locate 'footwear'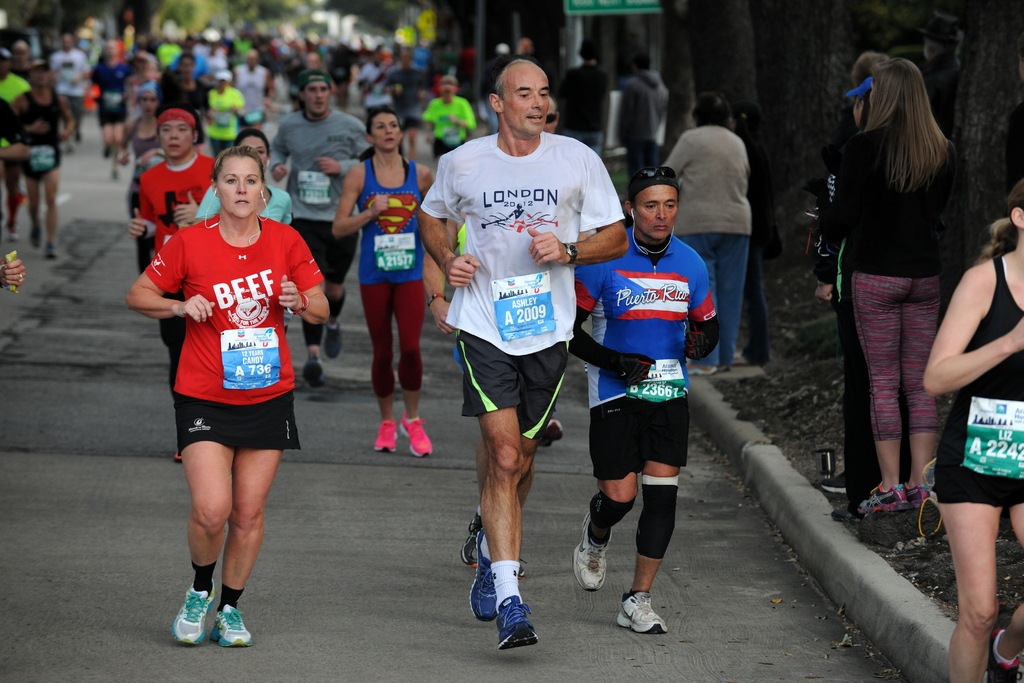
539/419/565/452
